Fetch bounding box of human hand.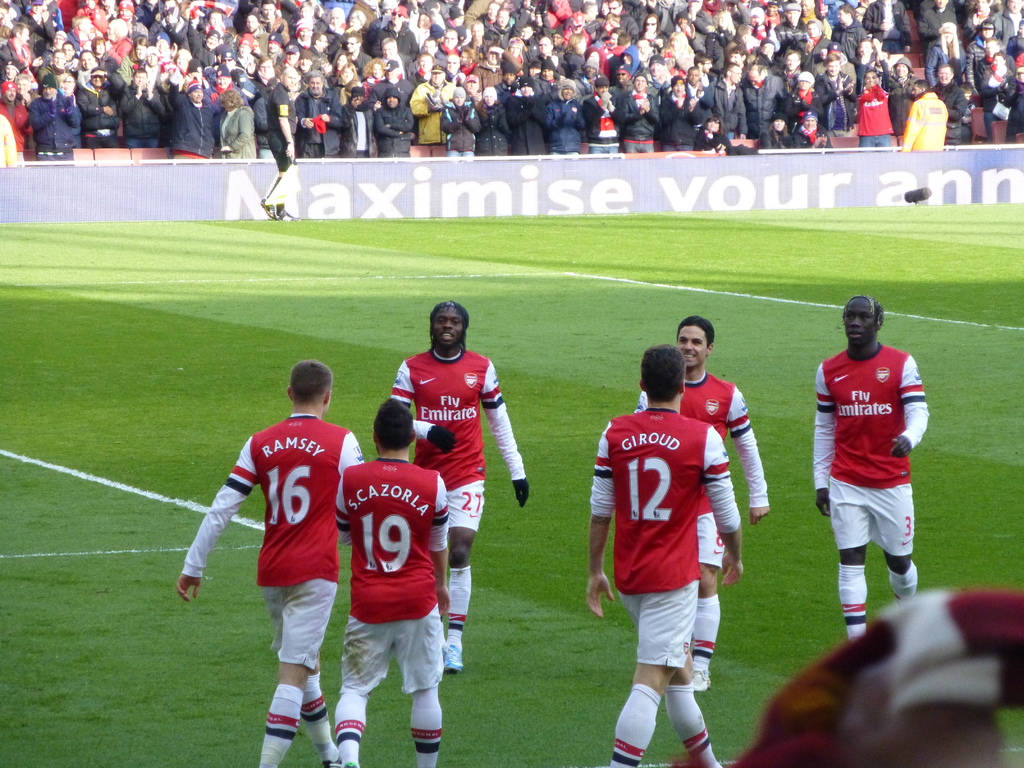
Bbox: bbox=(340, 534, 355, 554).
